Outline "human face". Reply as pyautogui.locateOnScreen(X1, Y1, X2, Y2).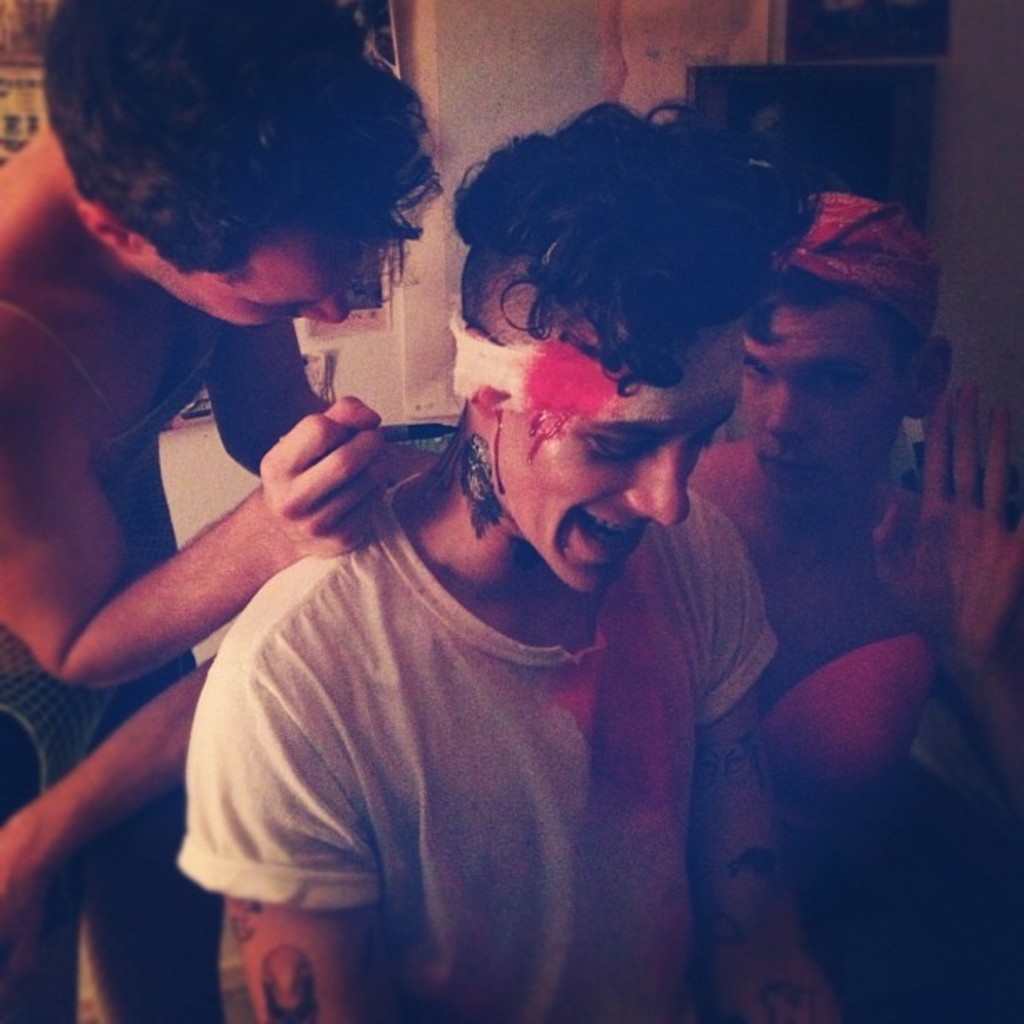
pyautogui.locateOnScreen(482, 316, 746, 587).
